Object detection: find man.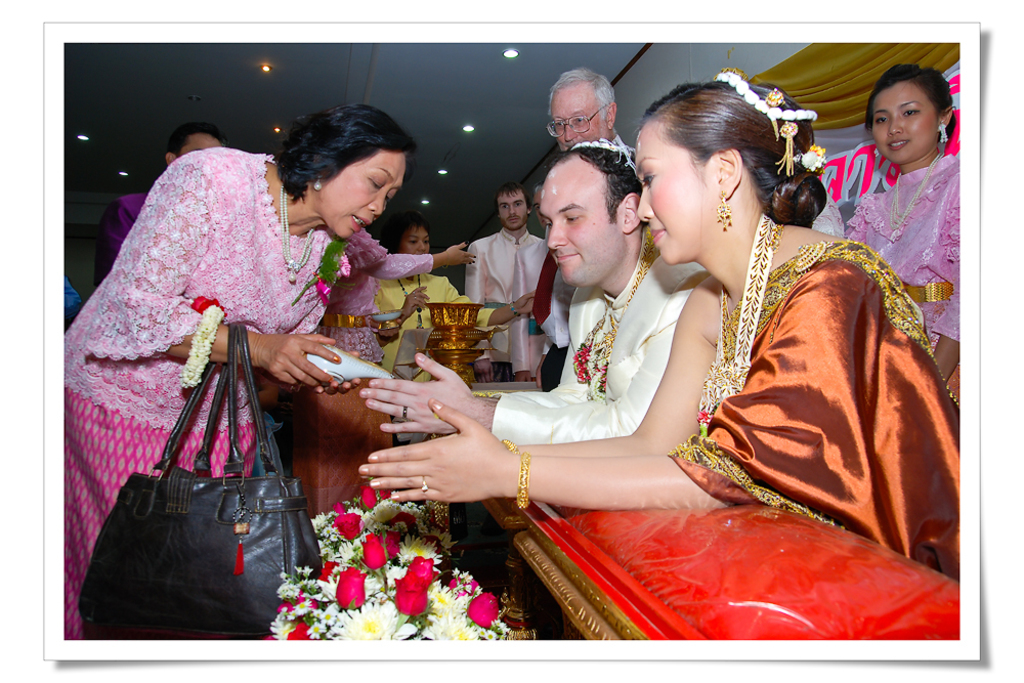
[457,181,544,389].
